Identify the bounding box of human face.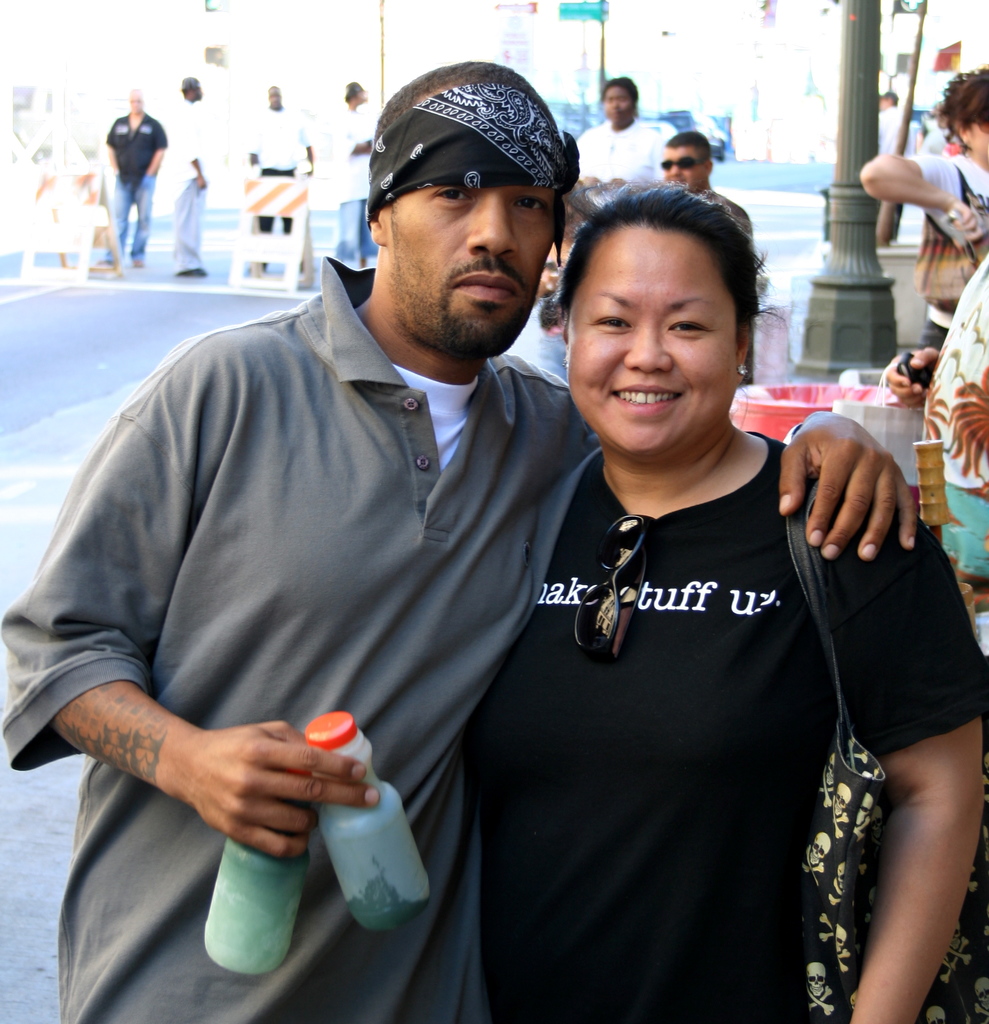
detection(387, 186, 553, 359).
